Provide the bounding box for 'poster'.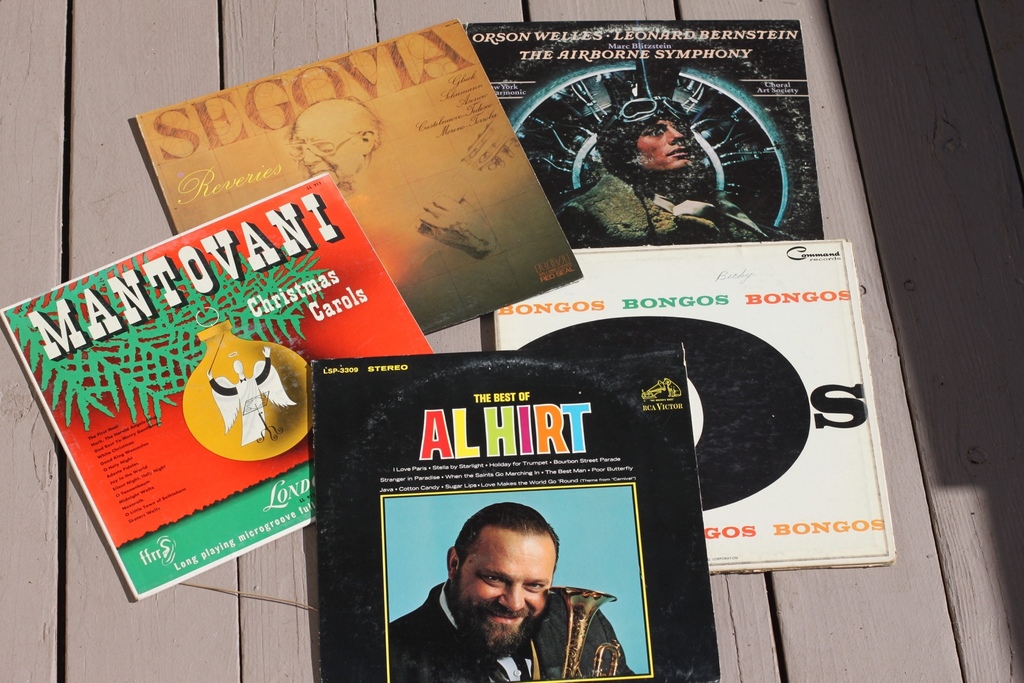
490, 234, 901, 574.
